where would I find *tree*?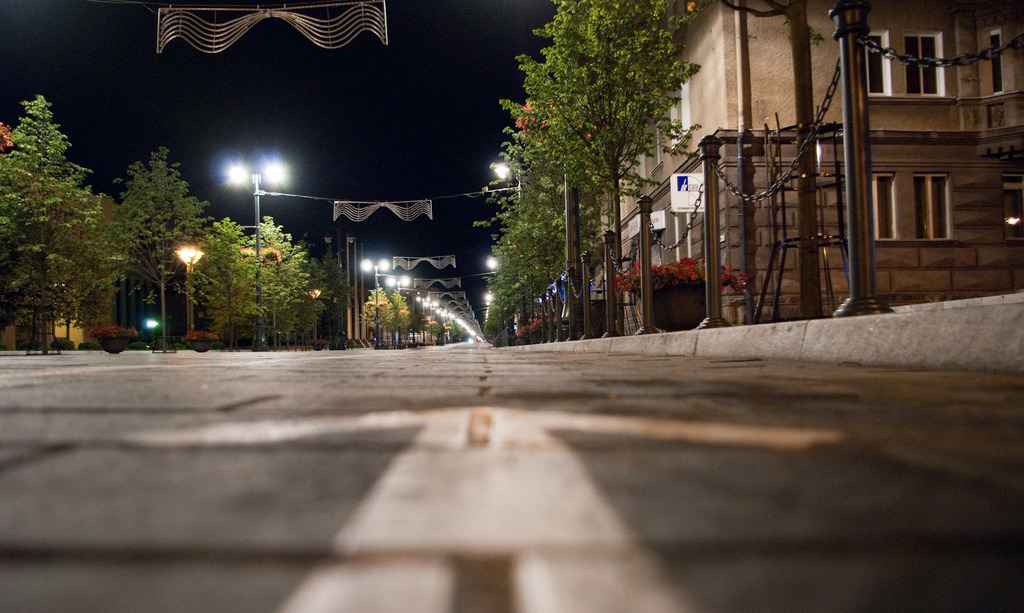
At 221/212/298/350.
